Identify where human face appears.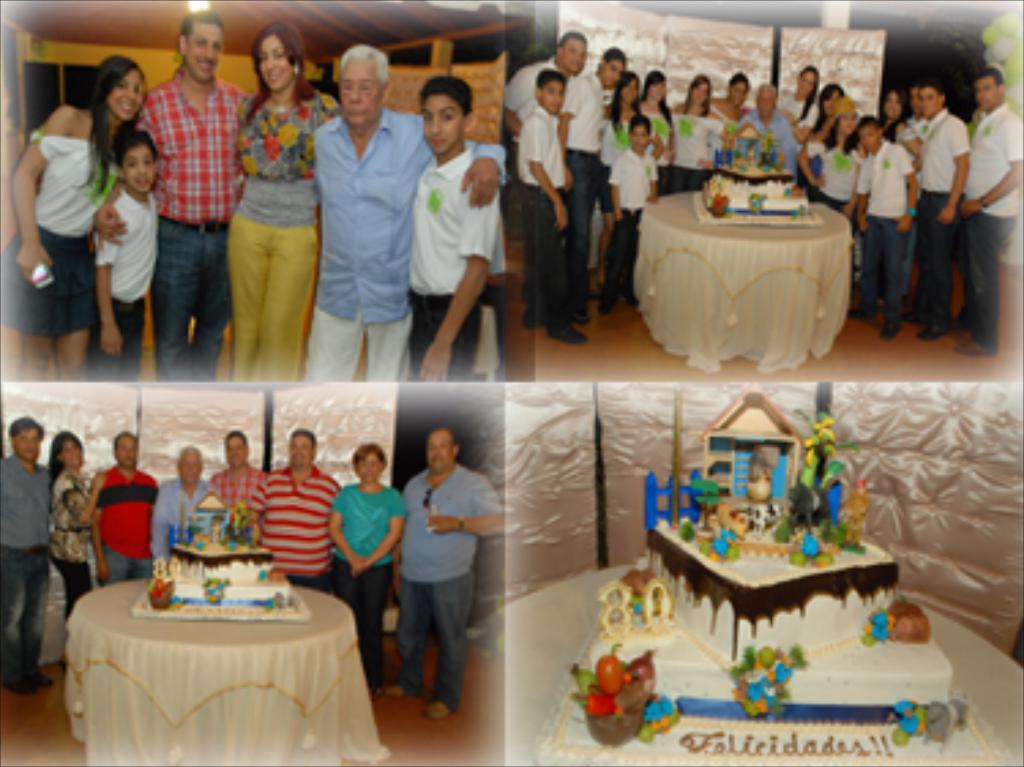
Appears at bbox=[680, 76, 707, 109].
